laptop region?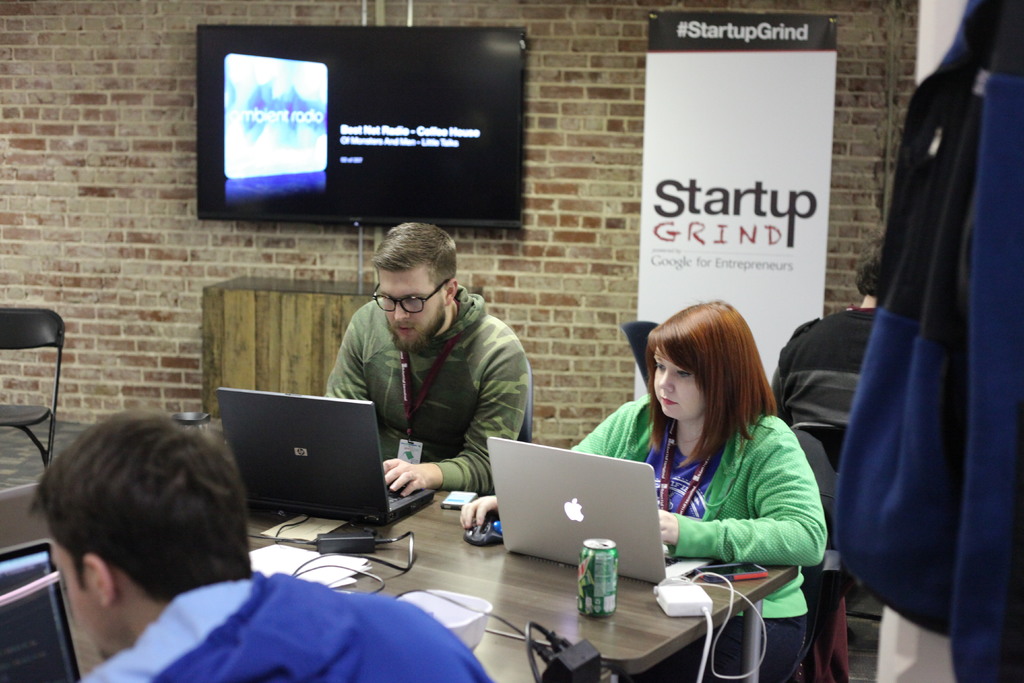
220 383 431 525
